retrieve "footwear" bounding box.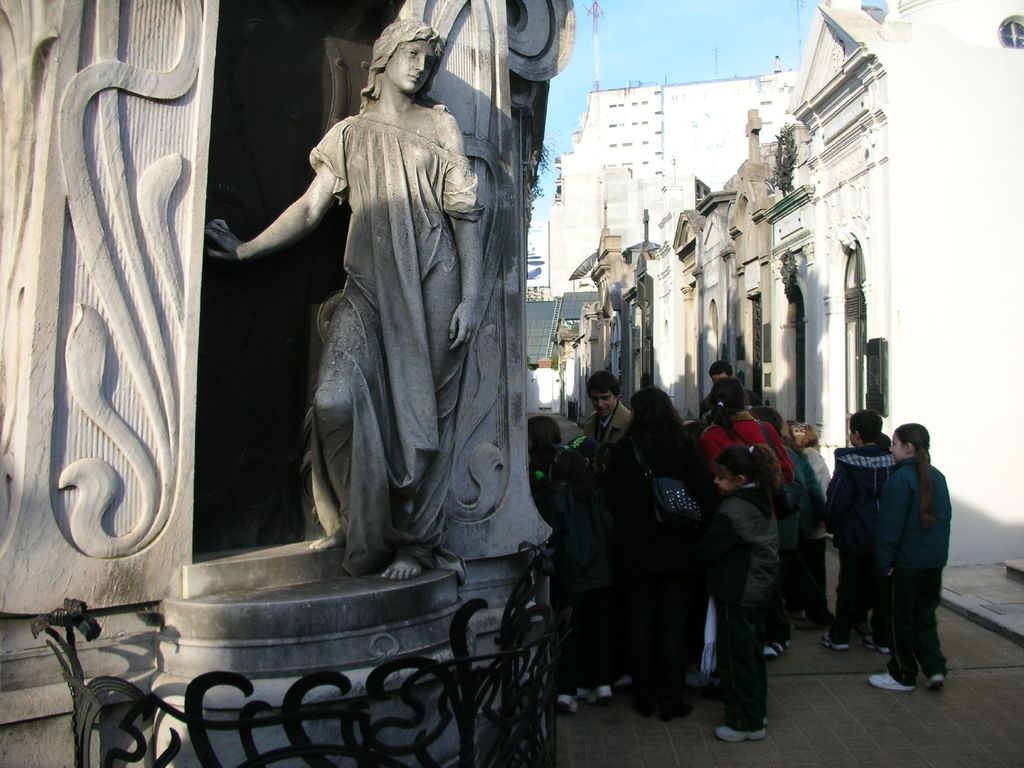
Bounding box: <box>595,680,618,704</box>.
